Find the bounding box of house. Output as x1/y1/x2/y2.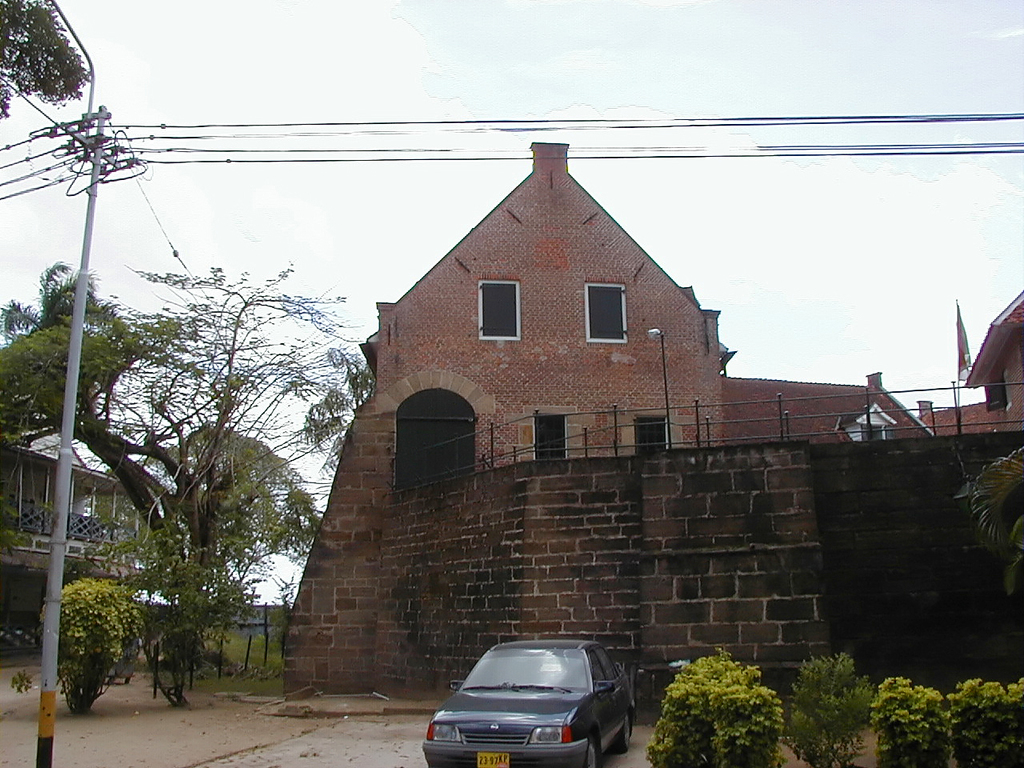
274/146/767/674.
